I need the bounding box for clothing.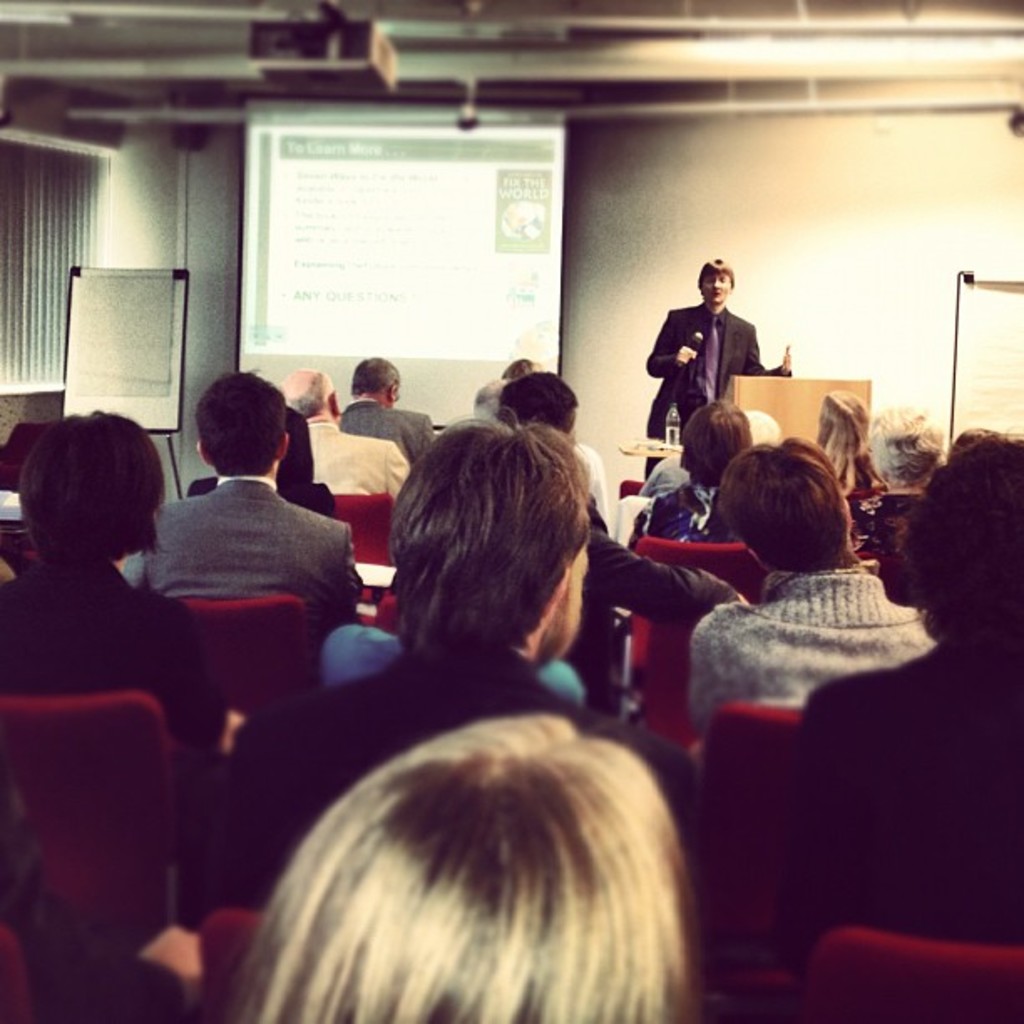
Here it is: bbox=(649, 279, 755, 438).
